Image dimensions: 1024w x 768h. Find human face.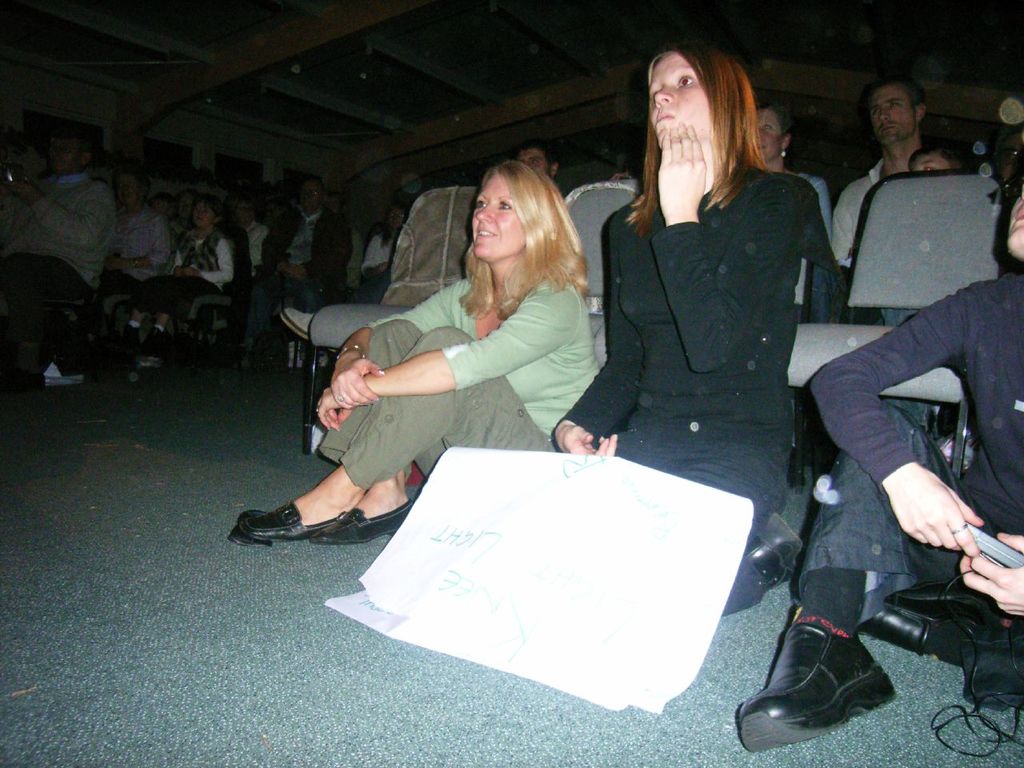
rect(858, 90, 918, 149).
